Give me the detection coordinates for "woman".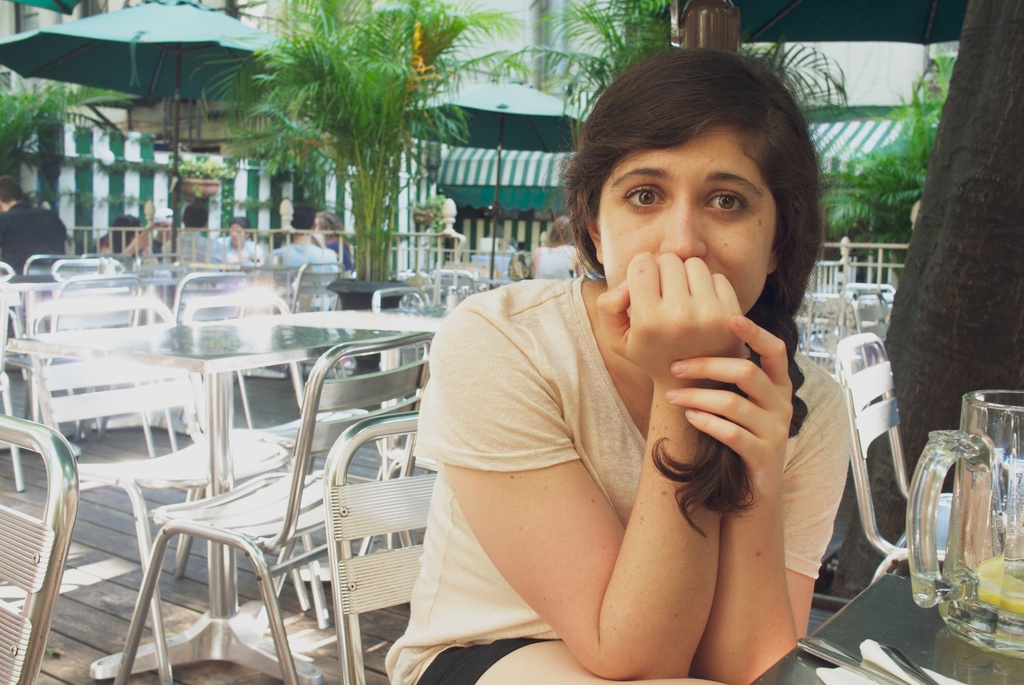
[527,217,593,287].
